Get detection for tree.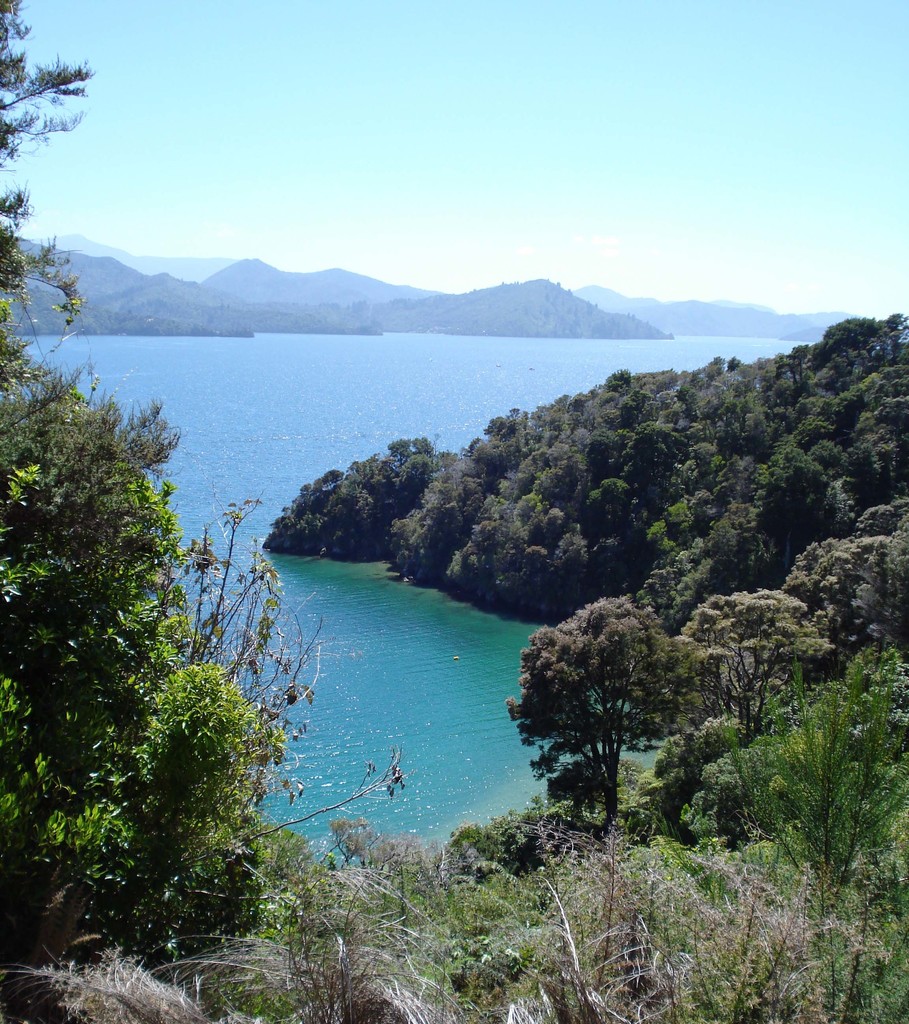
Detection: detection(383, 458, 483, 570).
